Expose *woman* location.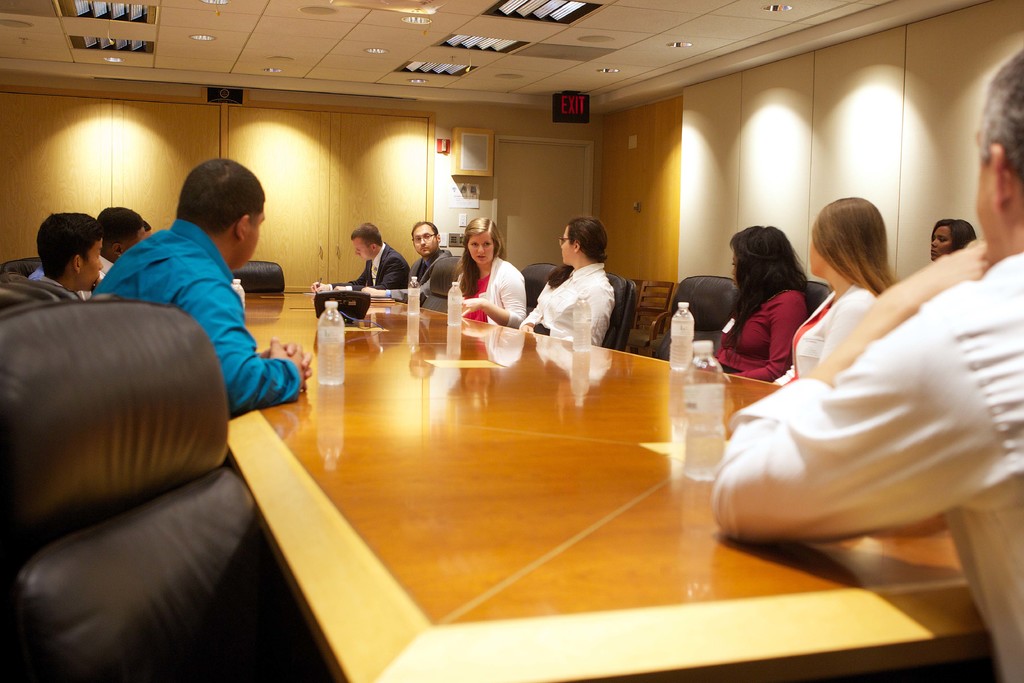
Exposed at x1=453, y1=218, x2=529, y2=331.
